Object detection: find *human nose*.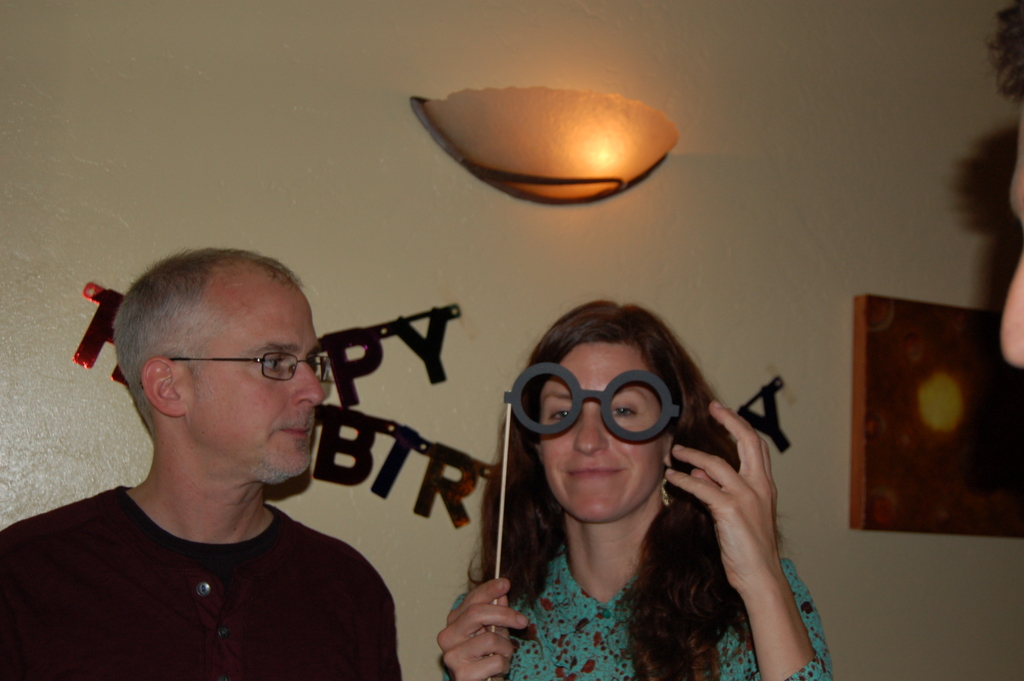
detection(573, 406, 608, 454).
